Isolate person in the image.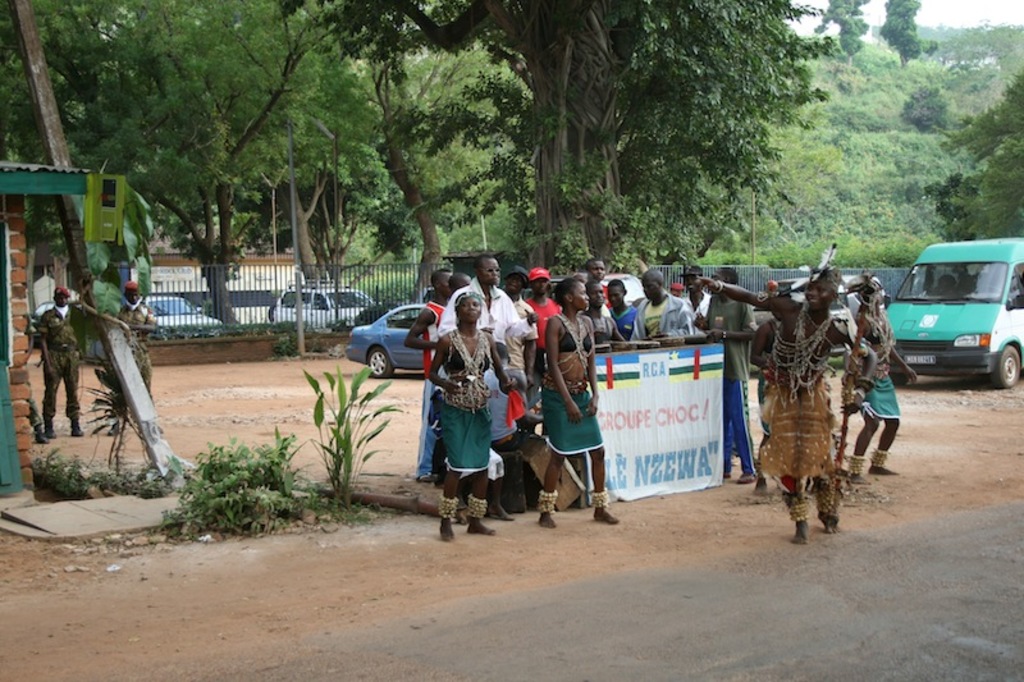
Isolated region: bbox=(440, 255, 538, 450).
